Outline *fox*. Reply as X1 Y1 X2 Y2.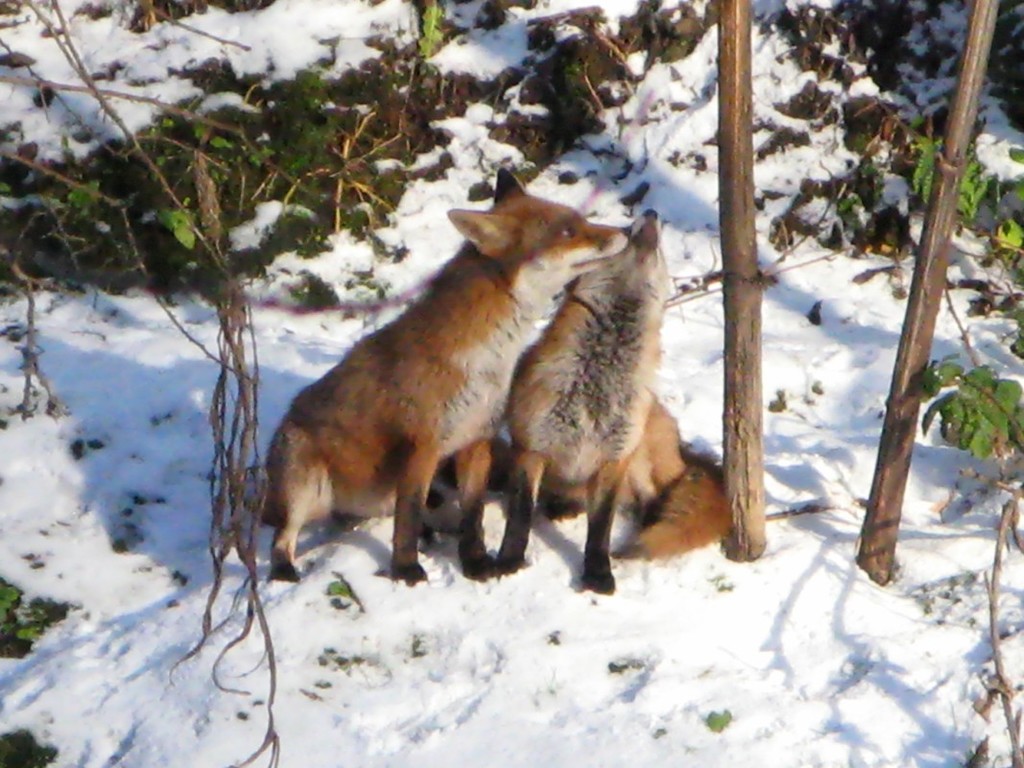
491 207 737 602.
